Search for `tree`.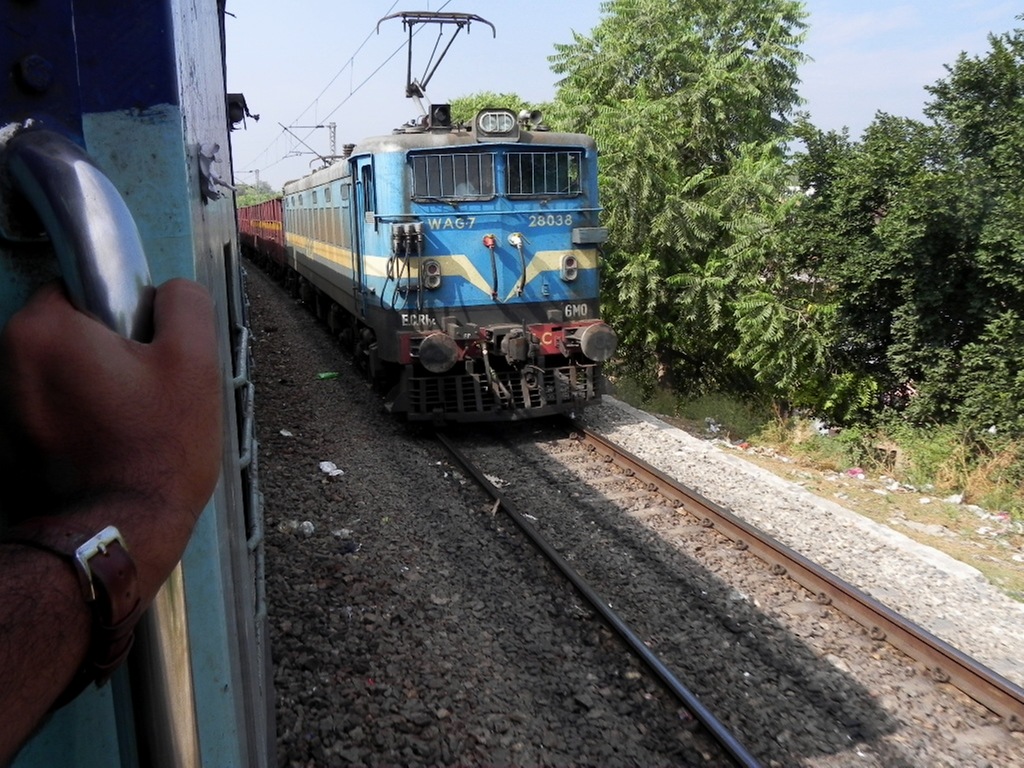
Found at left=791, top=0, right=1023, bottom=485.
